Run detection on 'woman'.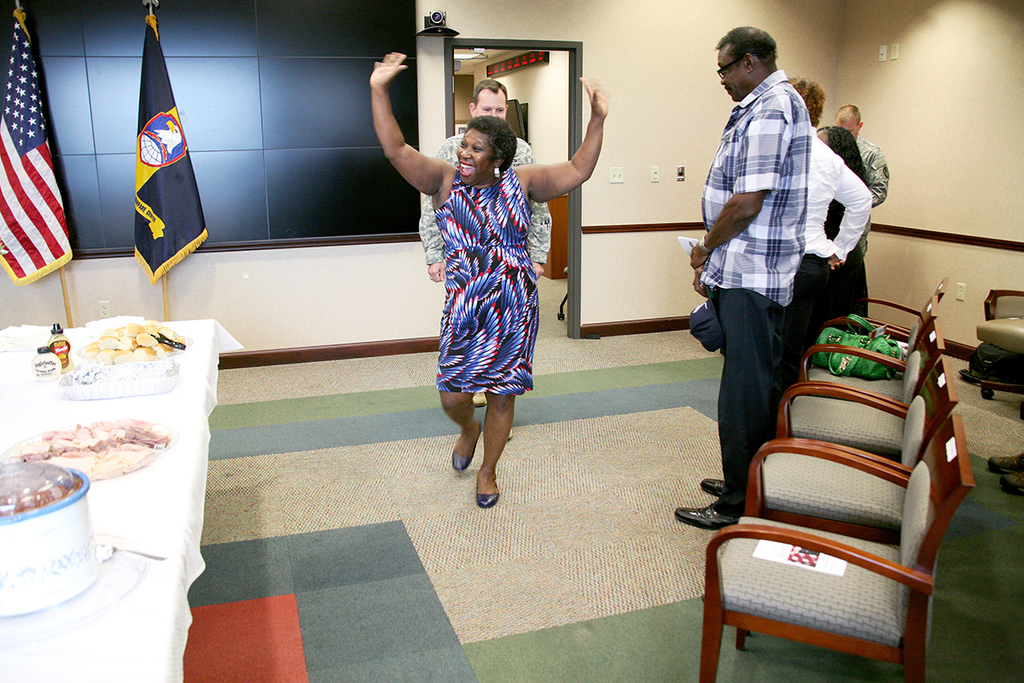
Result: crop(804, 130, 865, 359).
